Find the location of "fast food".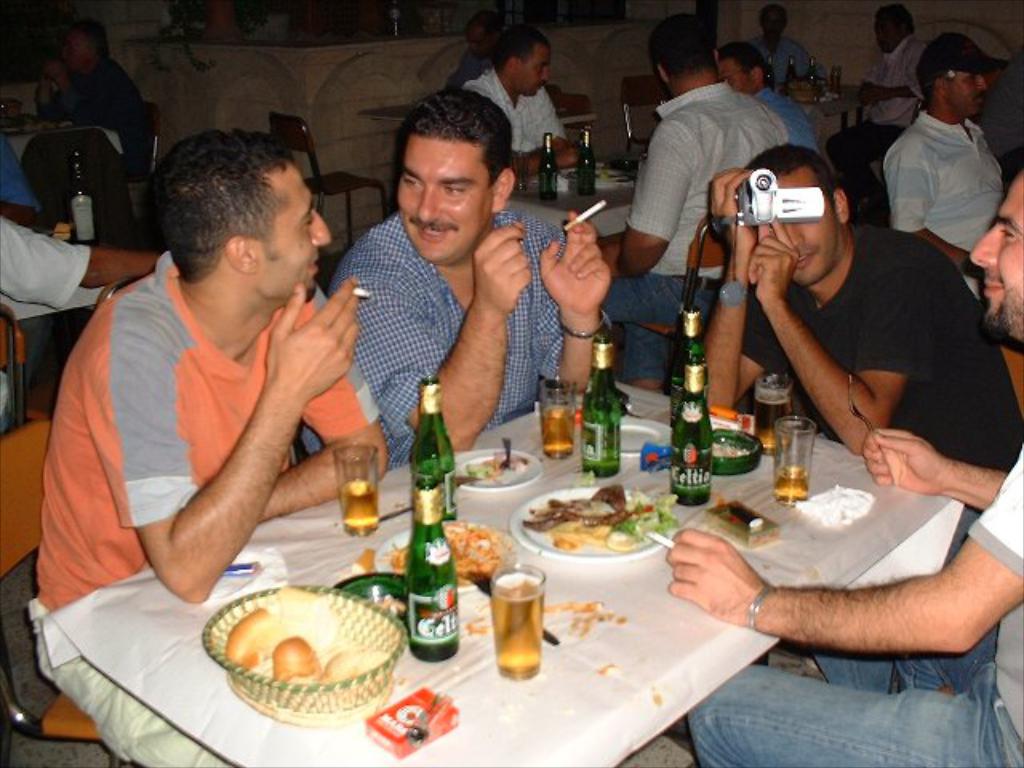
Location: box(525, 488, 645, 562).
